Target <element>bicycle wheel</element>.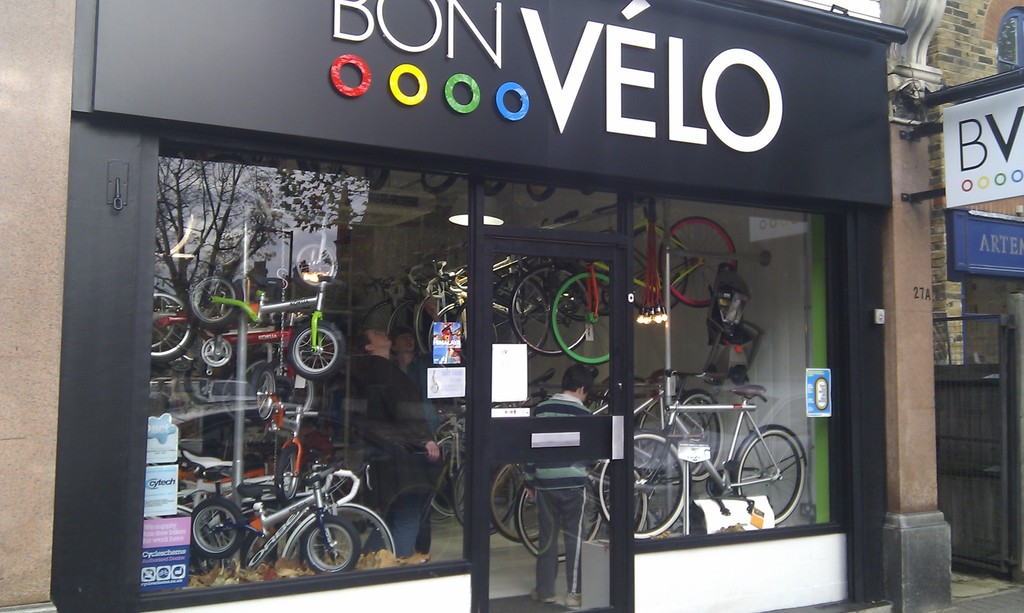
Target region: 388/294/423/332.
